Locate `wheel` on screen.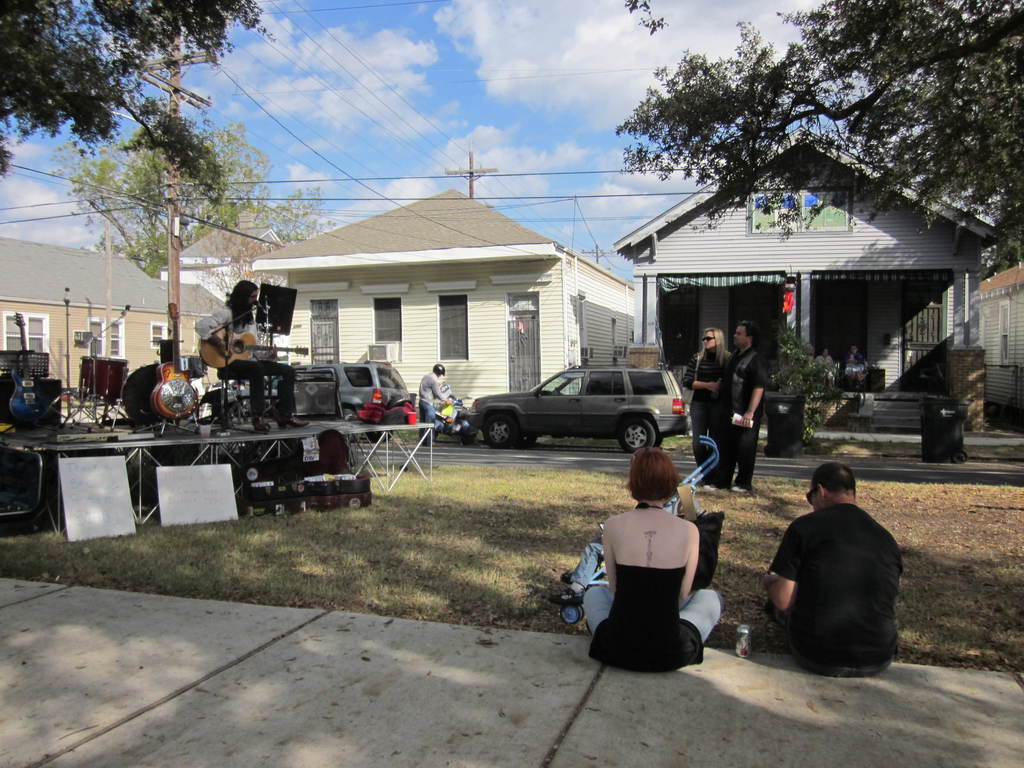
On screen at [left=524, top=436, right=540, bottom=450].
